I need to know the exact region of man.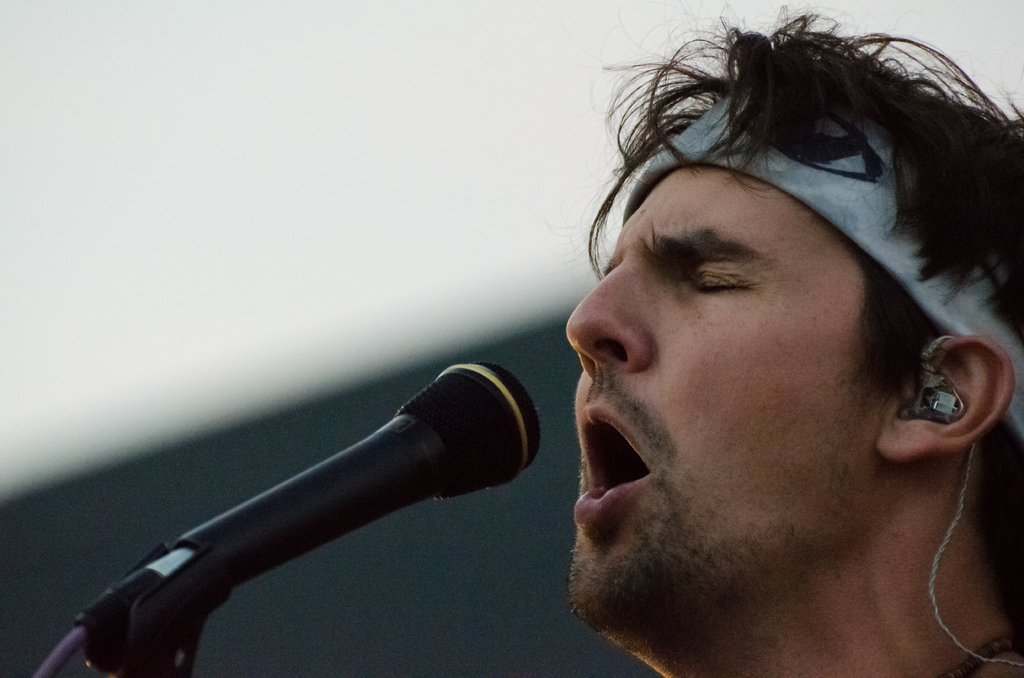
Region: {"x1": 454, "y1": 0, "x2": 1023, "y2": 677}.
